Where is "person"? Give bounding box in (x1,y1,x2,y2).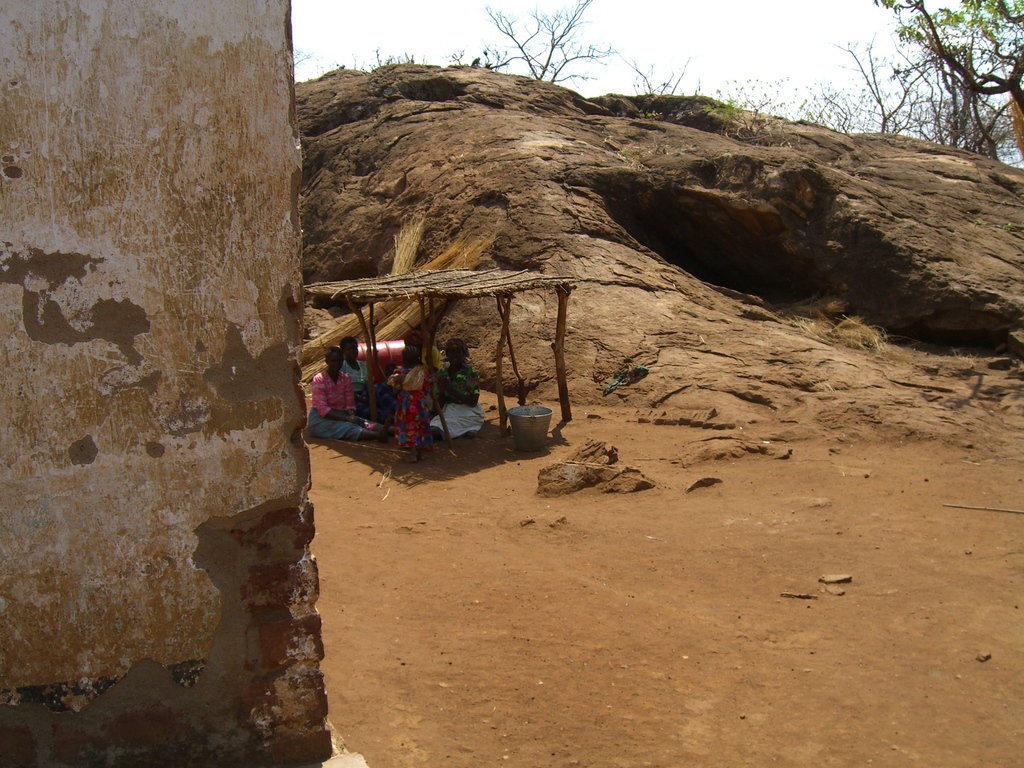
(336,334,401,429).
